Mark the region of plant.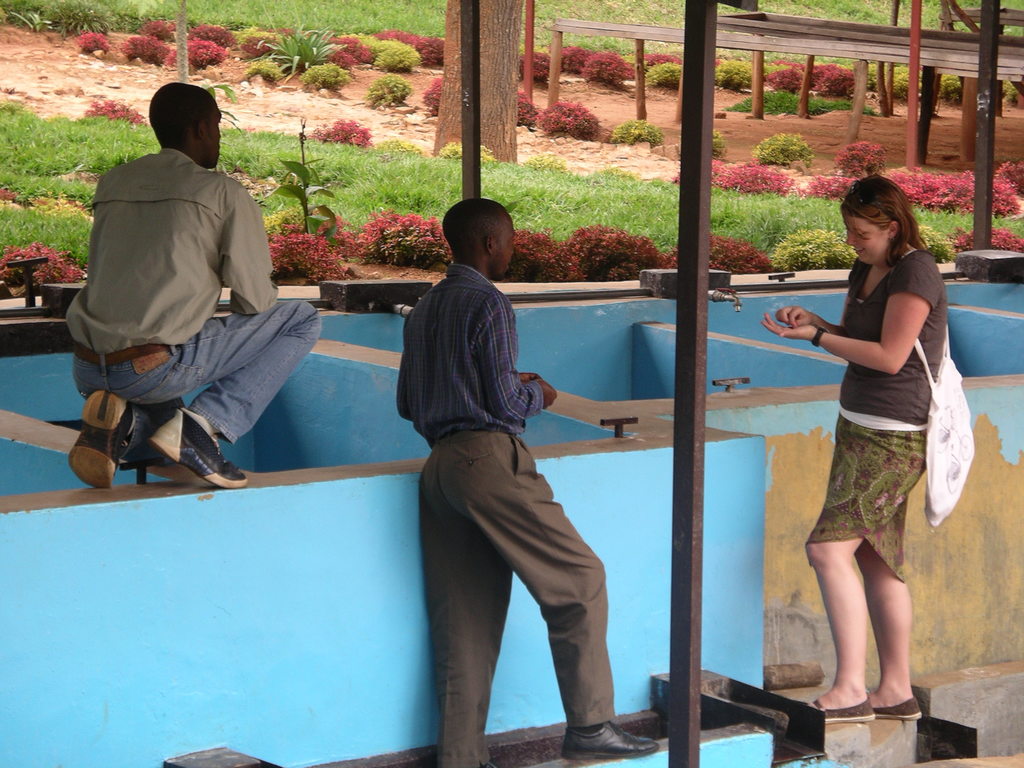
Region: x1=525 y1=93 x2=602 y2=143.
